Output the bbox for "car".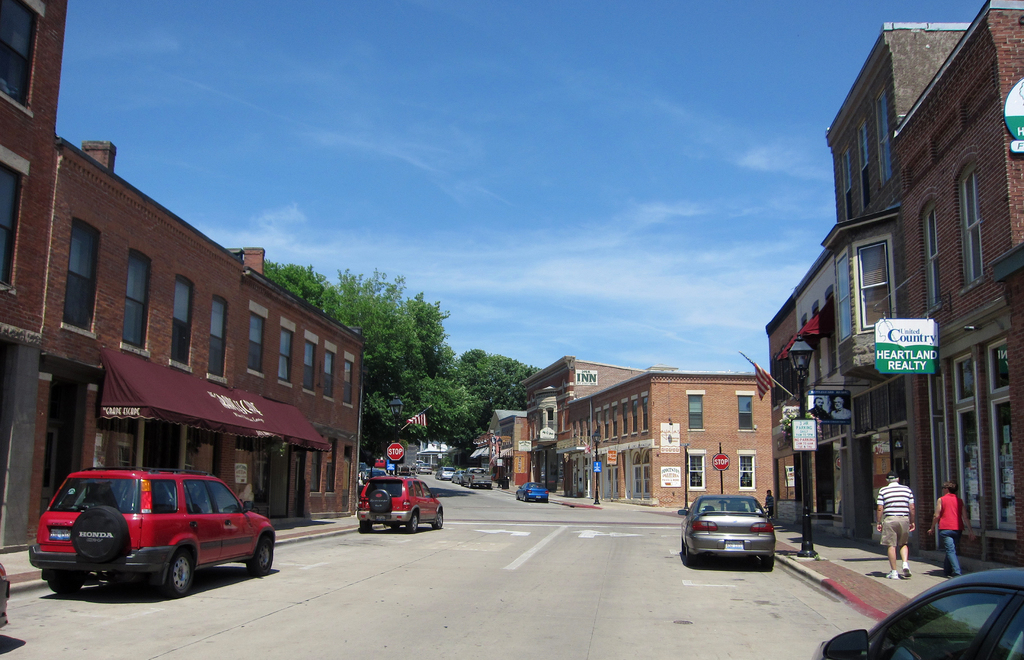
pyautogui.locateOnScreen(356, 478, 451, 532).
